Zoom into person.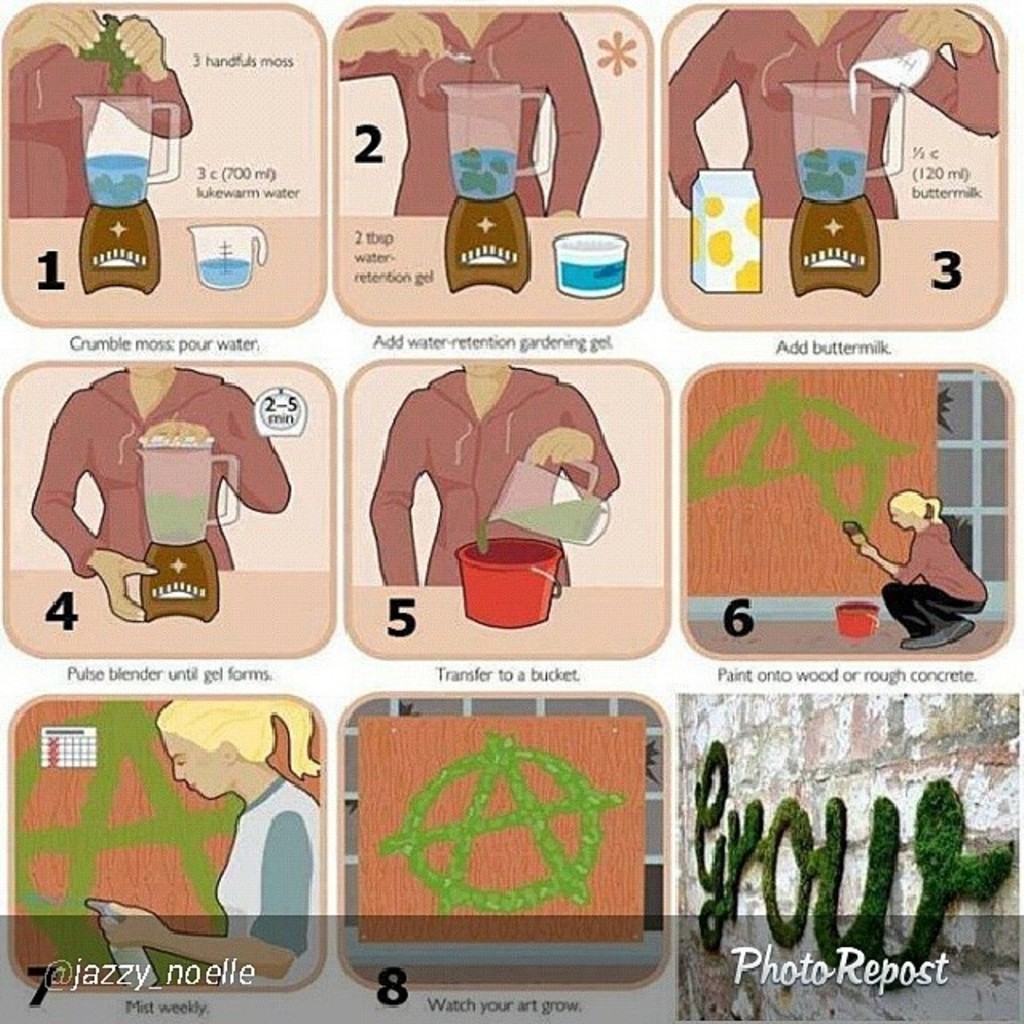
Zoom target: (x1=659, y1=0, x2=1006, y2=227).
